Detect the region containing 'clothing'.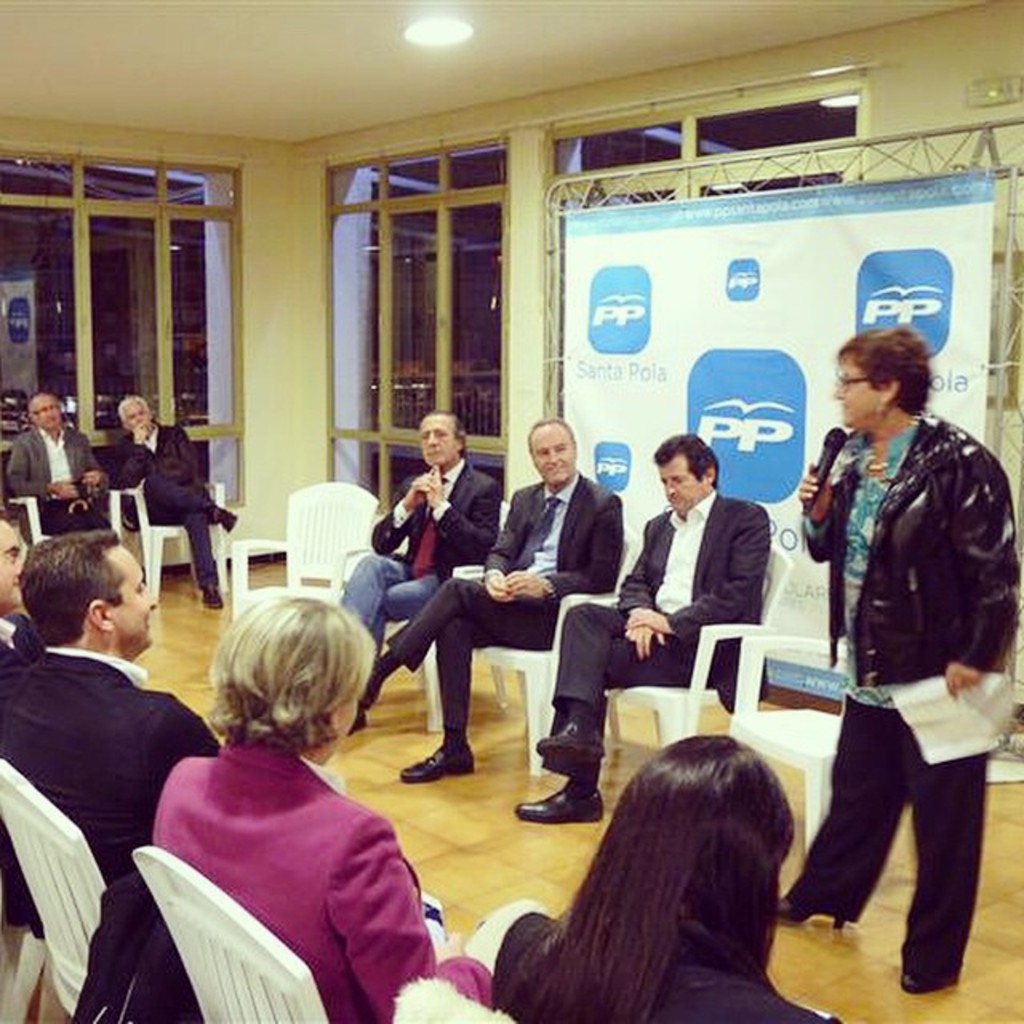
[left=344, top=459, right=494, bottom=642].
